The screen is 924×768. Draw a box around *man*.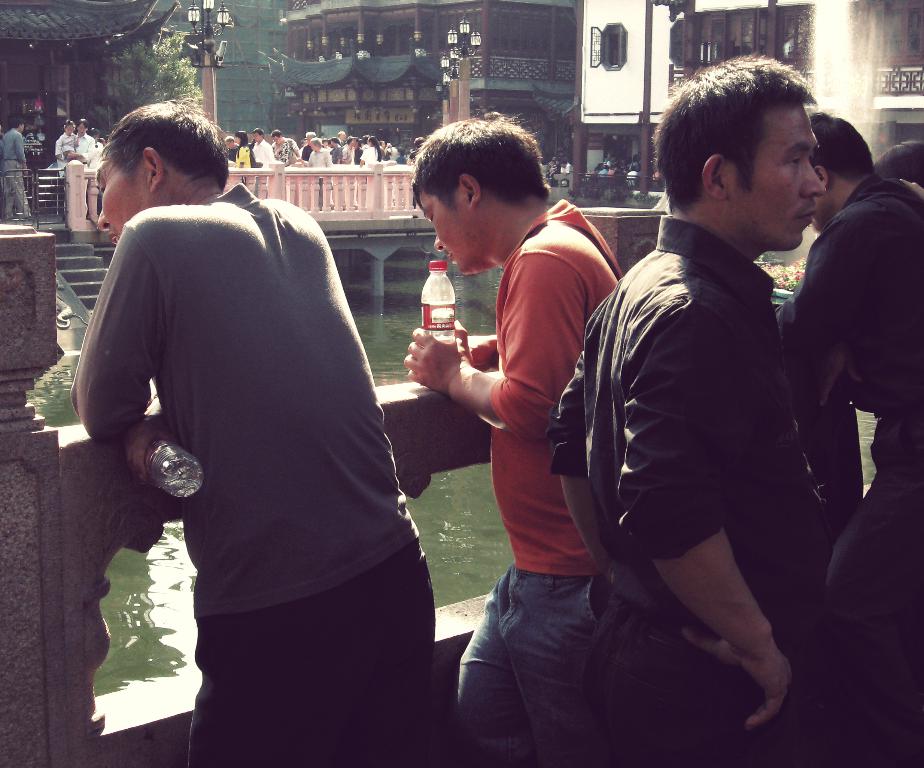
pyautogui.locateOnScreen(59, 97, 437, 767).
